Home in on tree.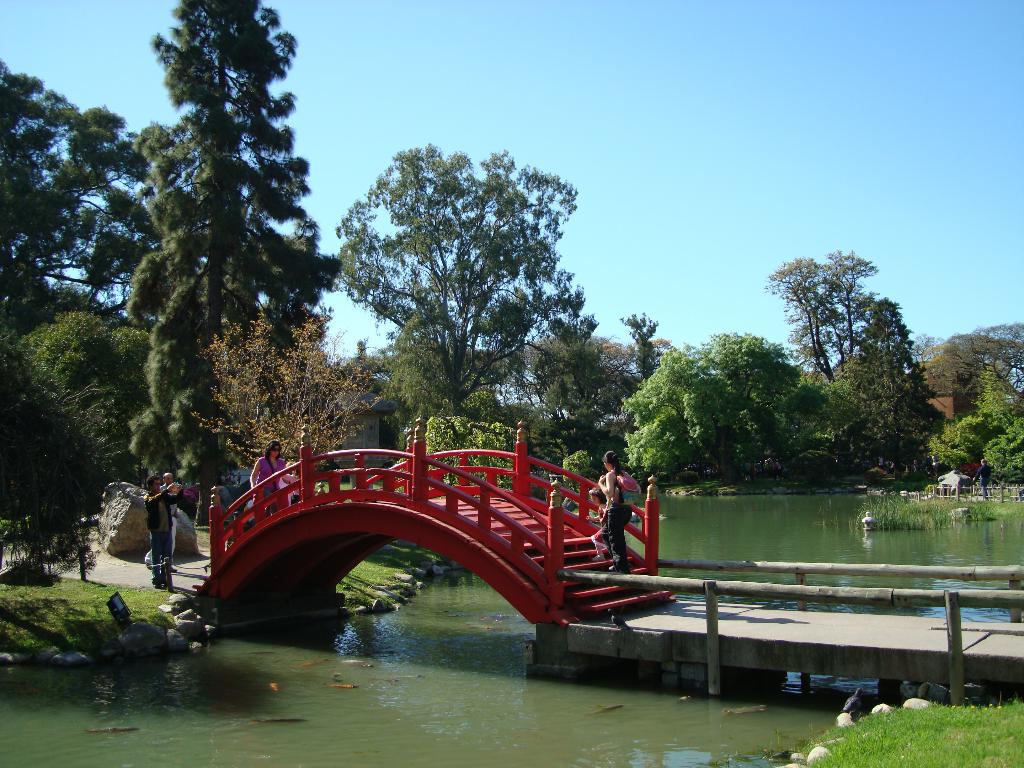
Homed in at crop(755, 244, 875, 414).
